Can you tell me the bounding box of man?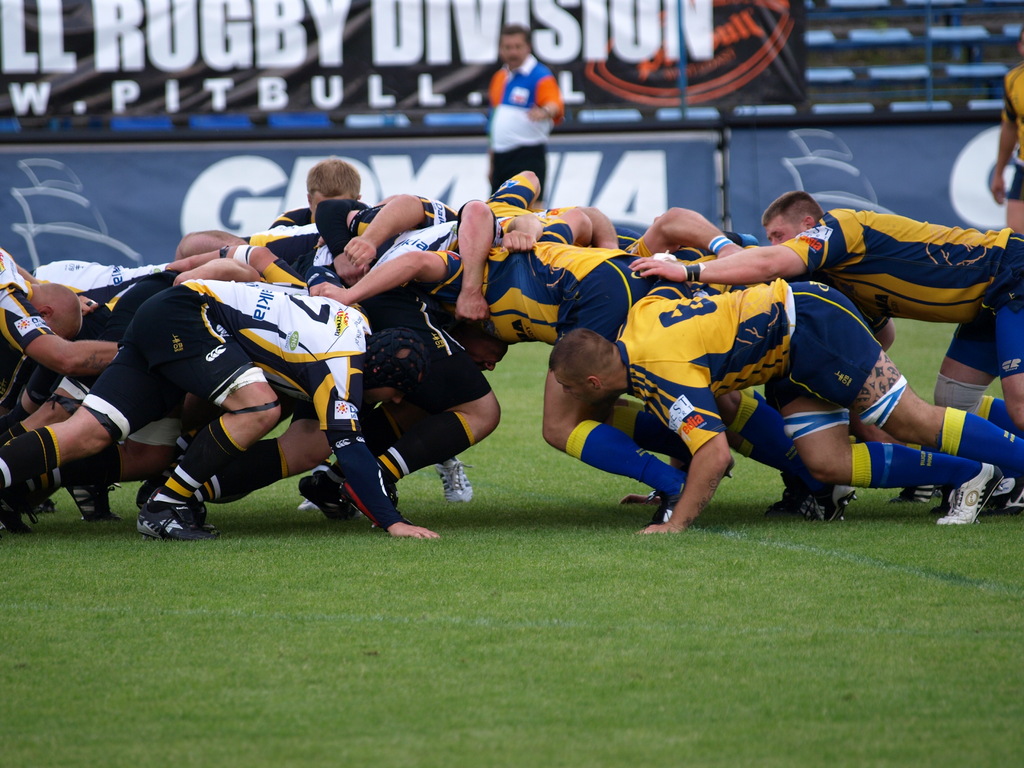
(988, 29, 1023, 236).
